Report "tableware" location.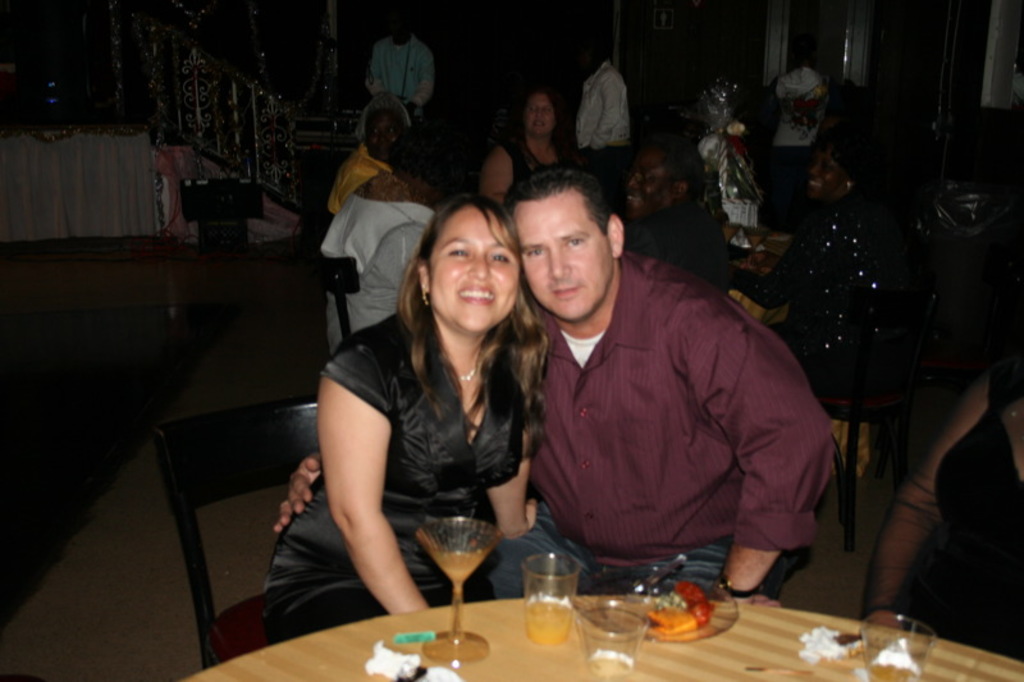
Report: crop(572, 600, 652, 678).
